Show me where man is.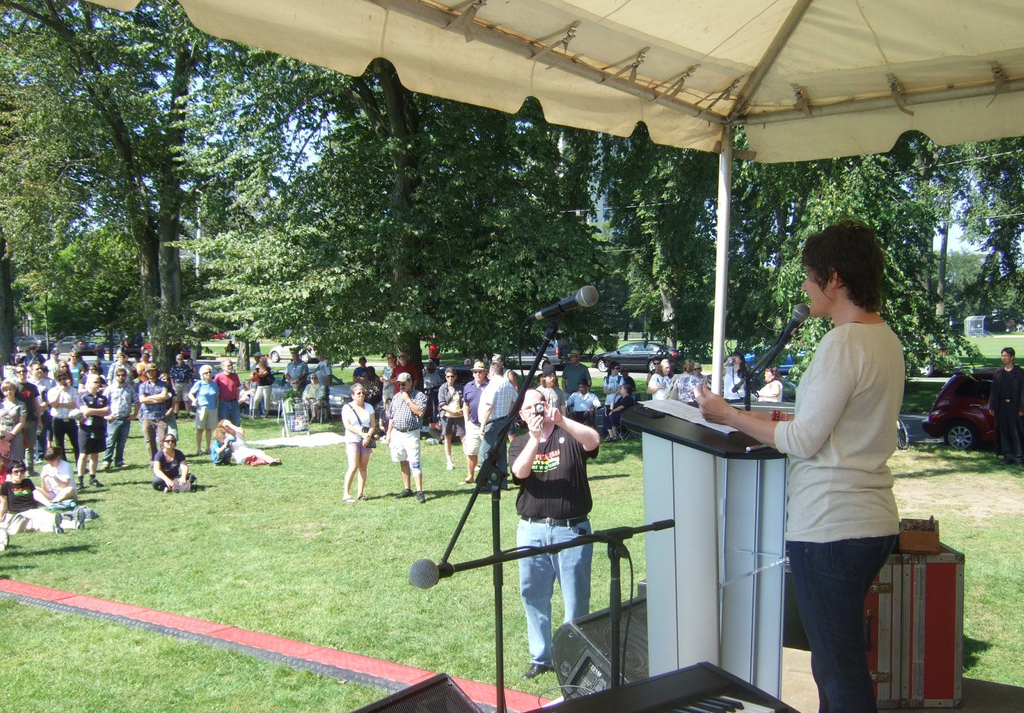
man is at bbox=[599, 358, 624, 405].
